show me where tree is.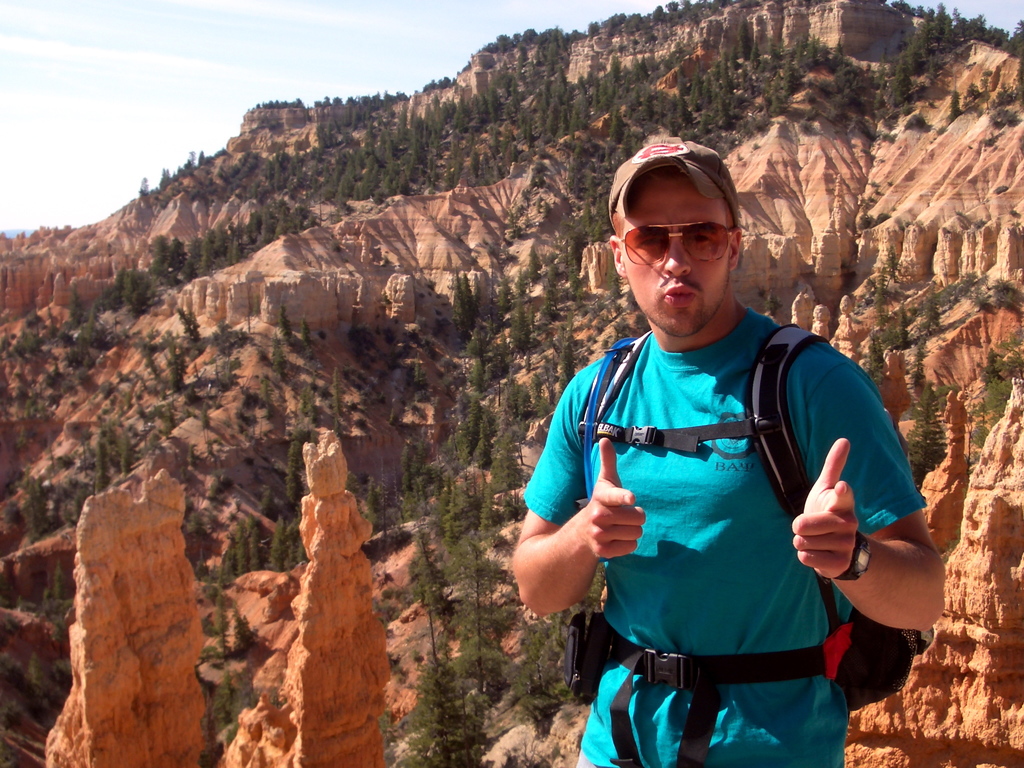
tree is at <bbox>161, 166, 170, 193</bbox>.
